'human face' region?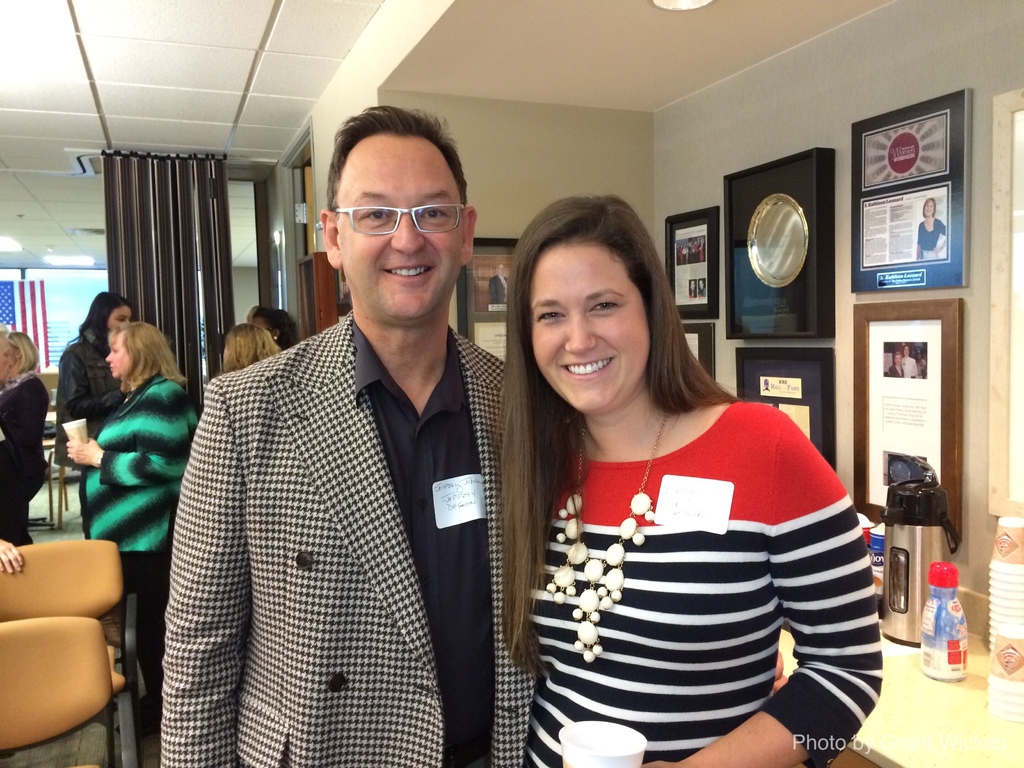
box=[106, 332, 132, 380]
